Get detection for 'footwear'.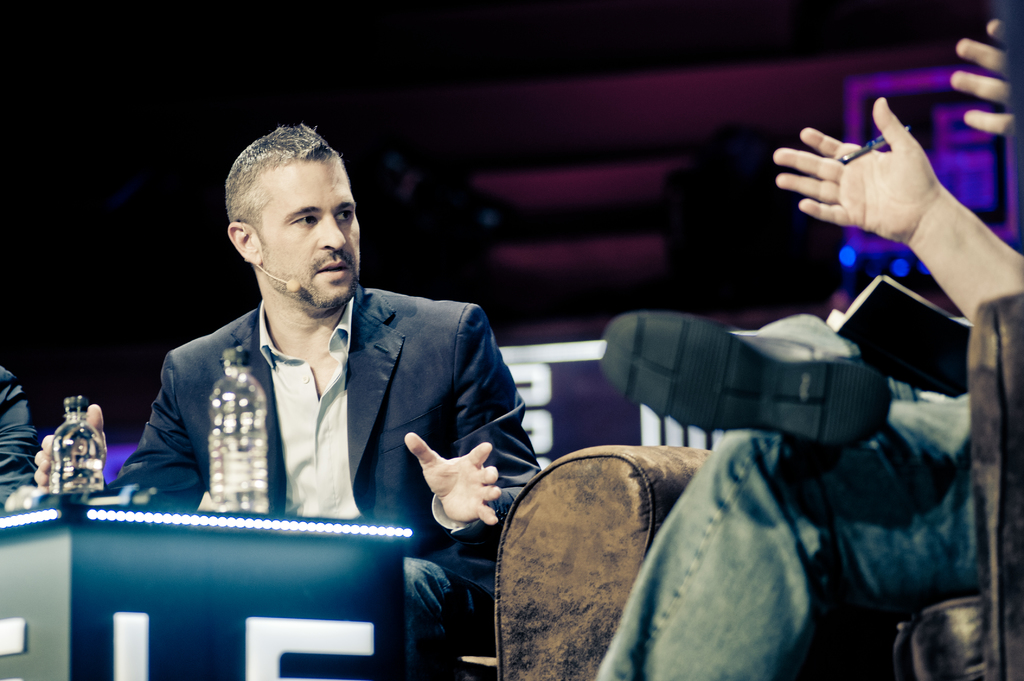
Detection: 596 312 888 448.
